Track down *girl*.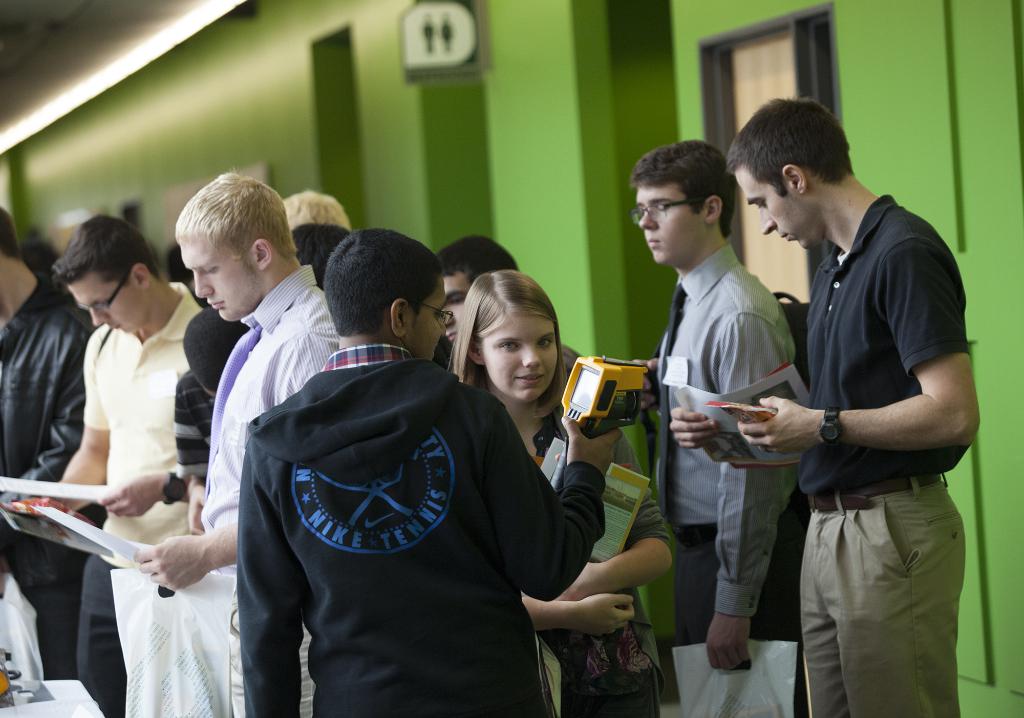
Tracked to [left=445, top=266, right=671, bottom=717].
